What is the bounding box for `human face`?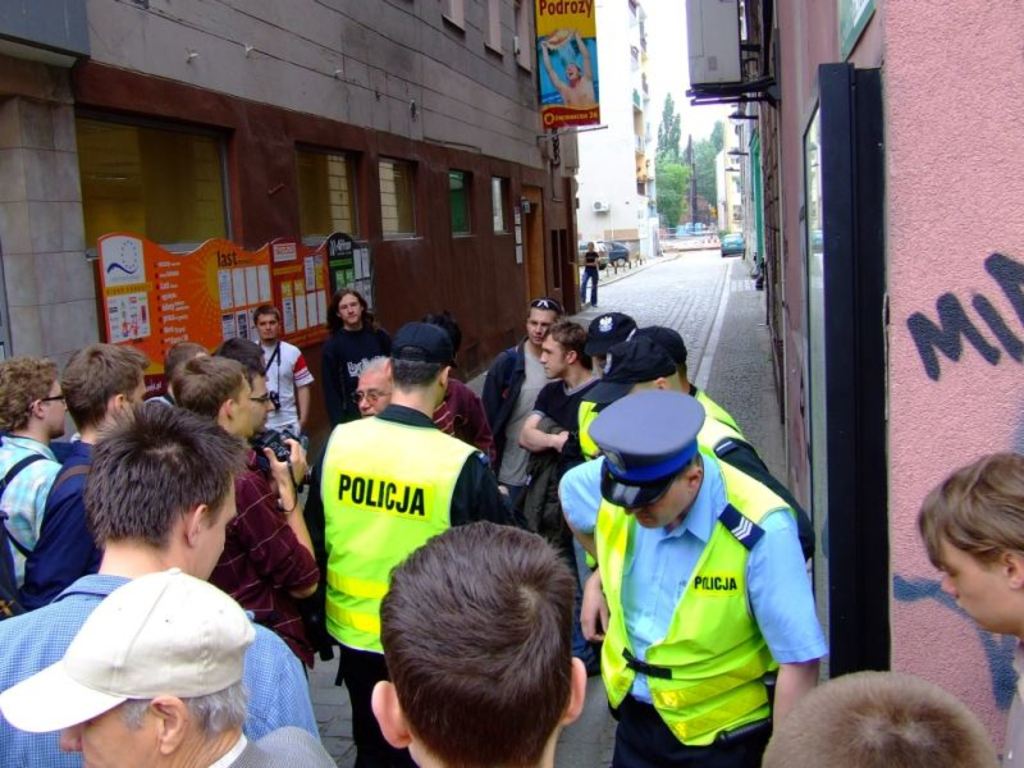
(x1=251, y1=384, x2=276, y2=428).
